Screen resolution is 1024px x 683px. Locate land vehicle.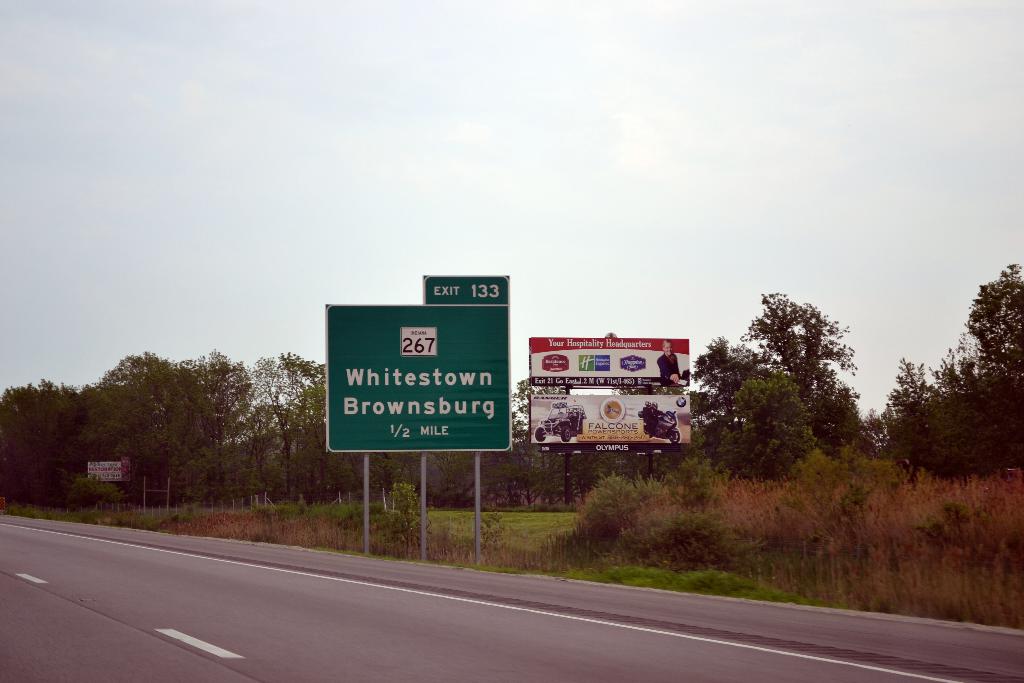
bbox=[536, 402, 586, 443].
